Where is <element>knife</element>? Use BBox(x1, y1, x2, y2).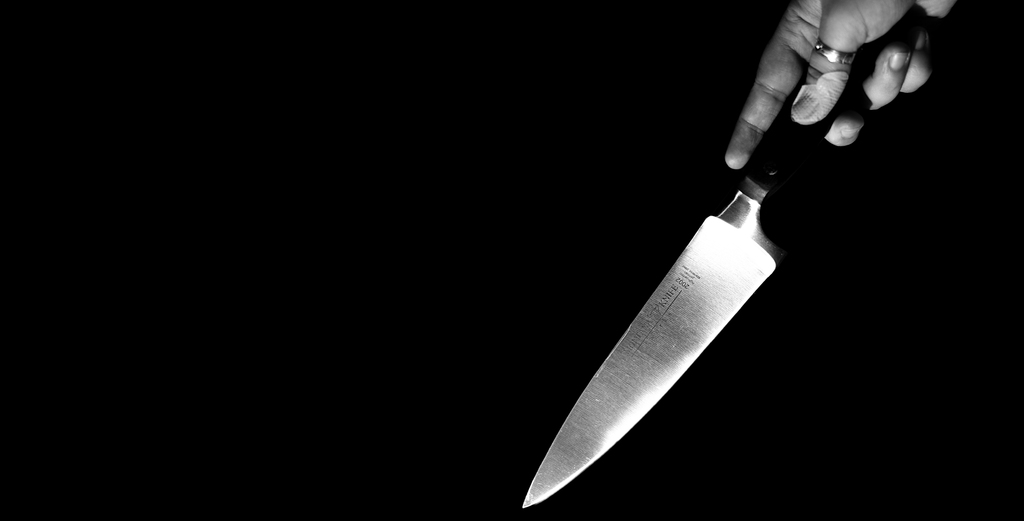
BBox(516, 8, 910, 513).
